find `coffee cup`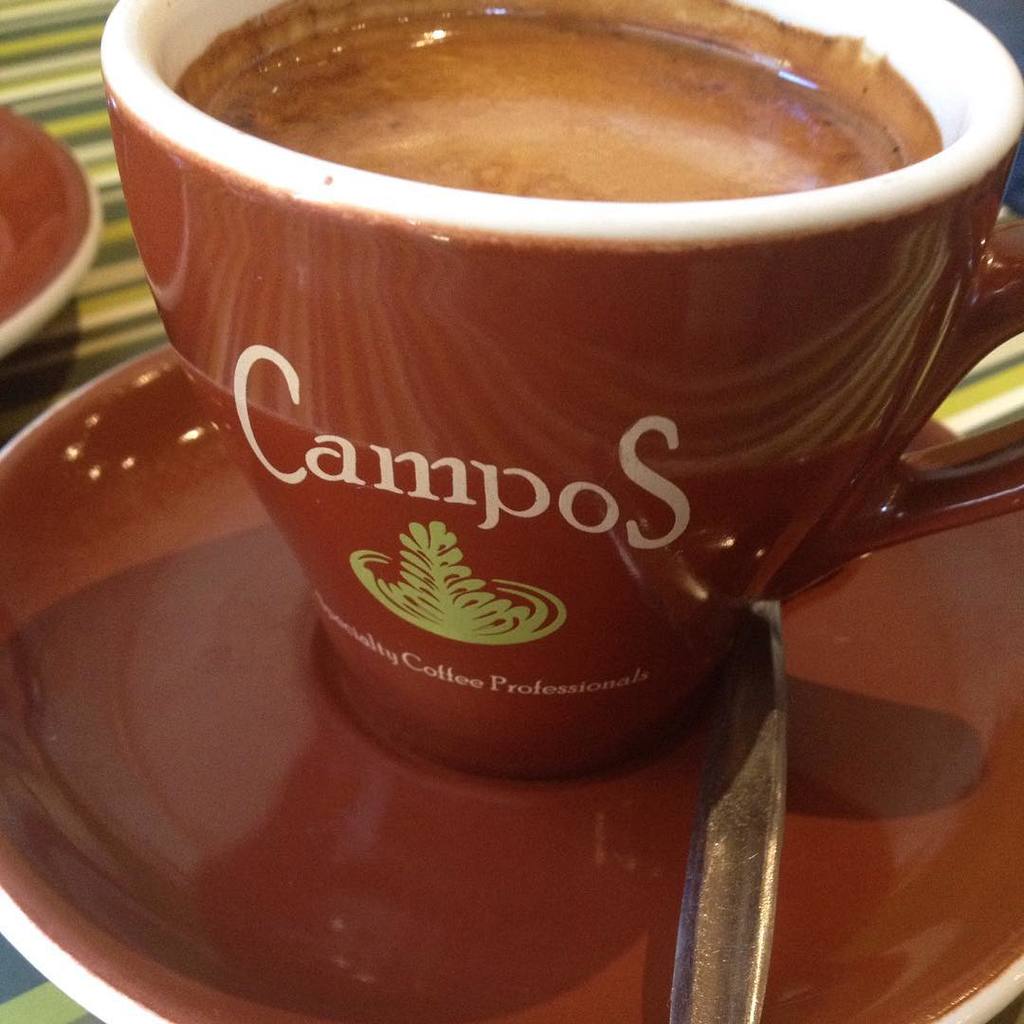
locate(96, 0, 1023, 788)
